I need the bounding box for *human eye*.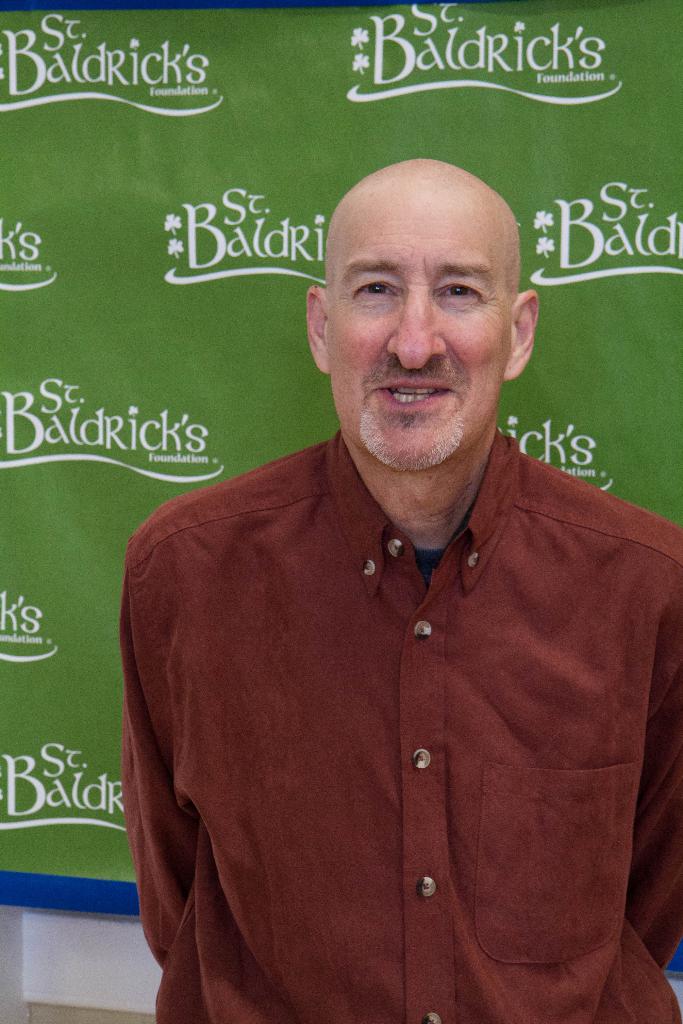
Here it is: Rect(343, 275, 397, 297).
